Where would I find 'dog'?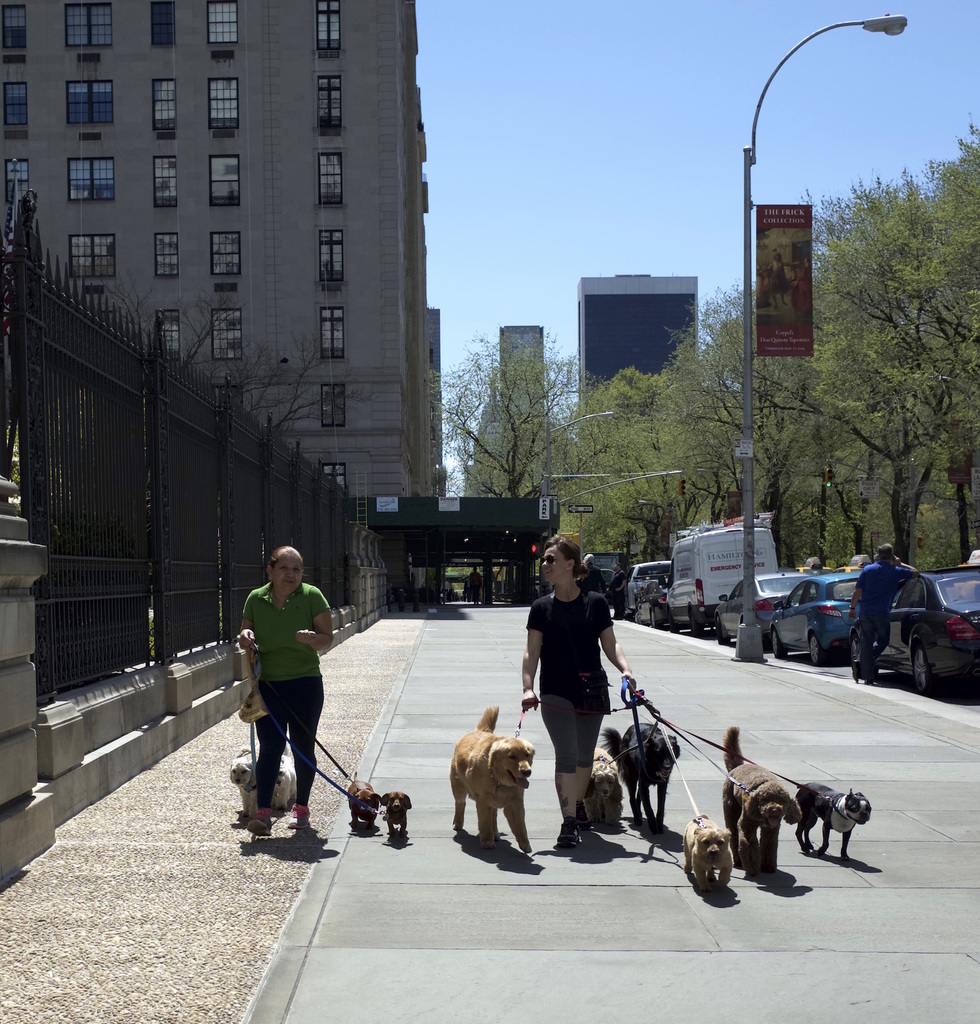
At x1=347, y1=771, x2=383, y2=836.
